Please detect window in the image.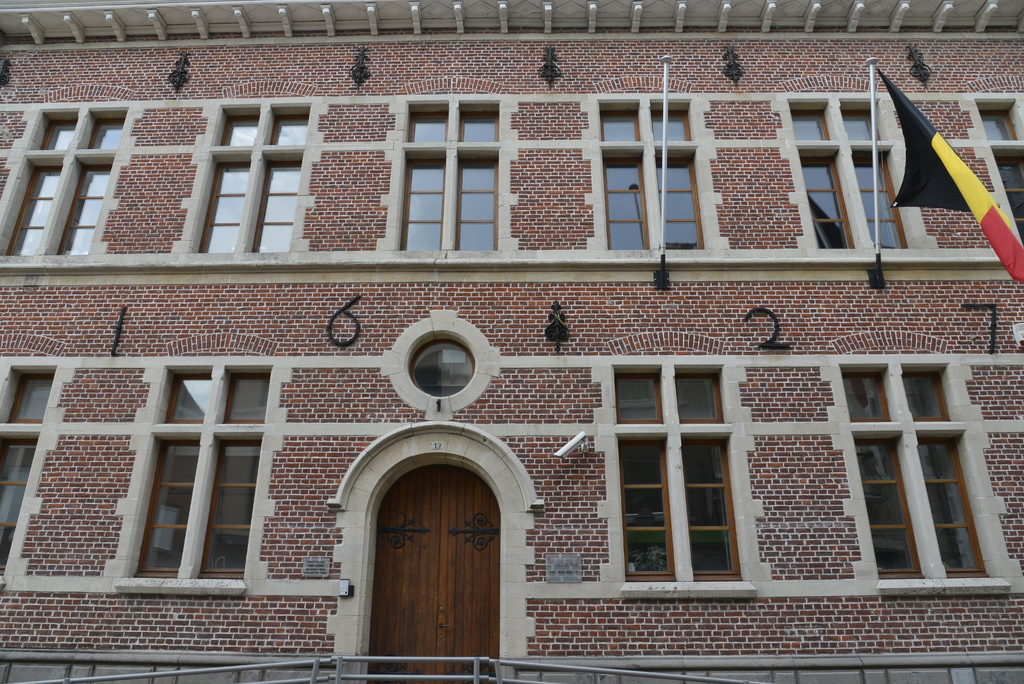
96:332:276:608.
